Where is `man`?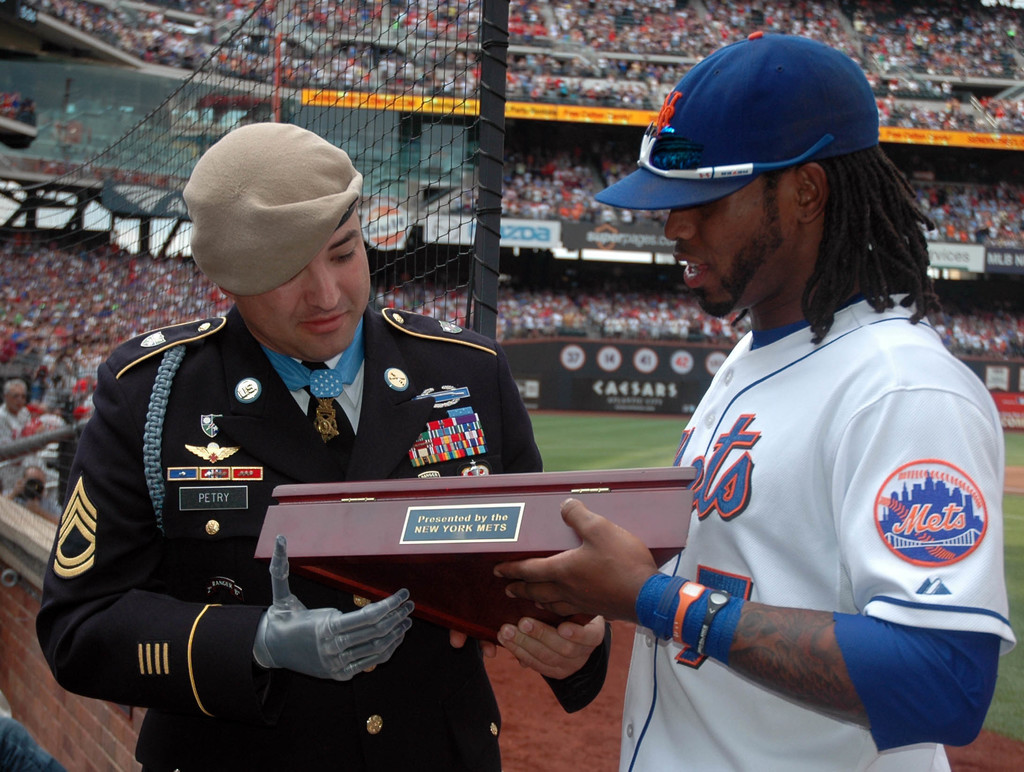
bbox=(0, 378, 30, 495).
